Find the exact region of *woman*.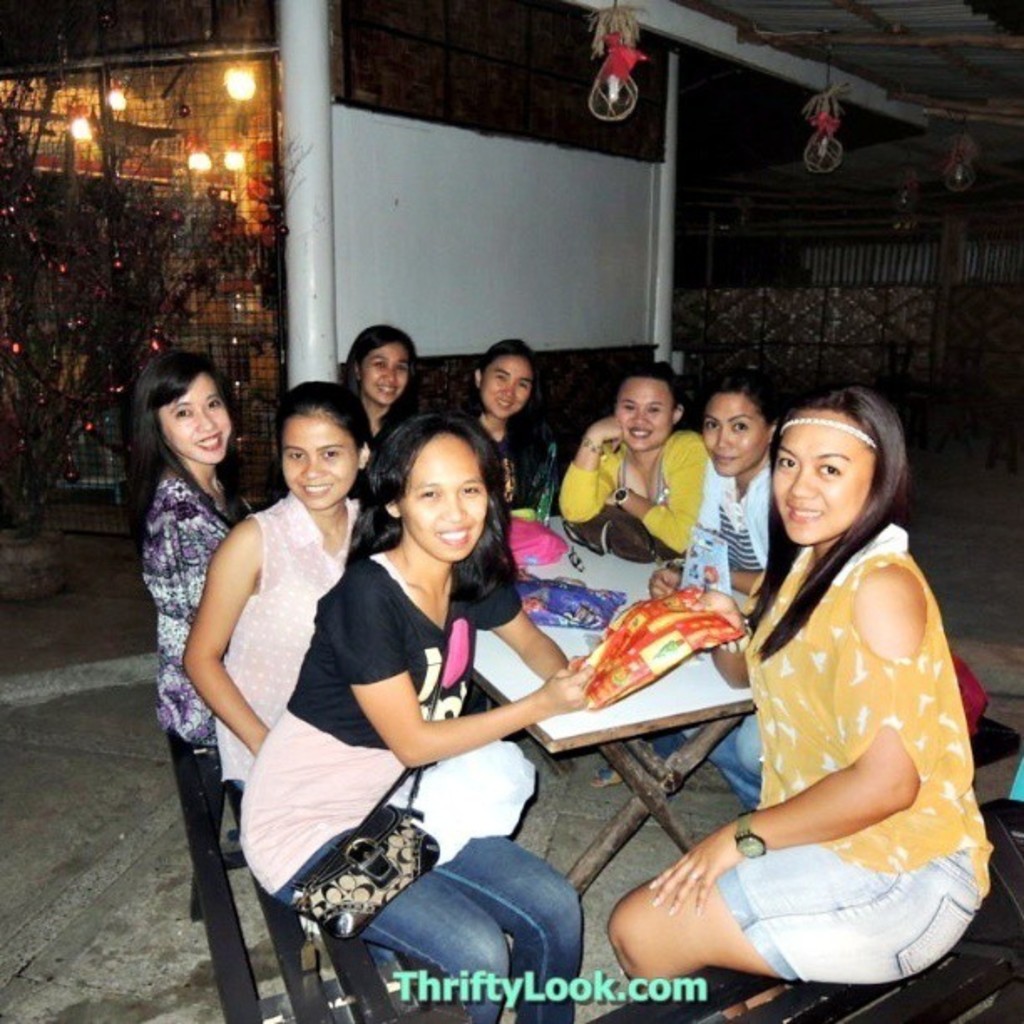
Exact region: detection(134, 350, 259, 746).
